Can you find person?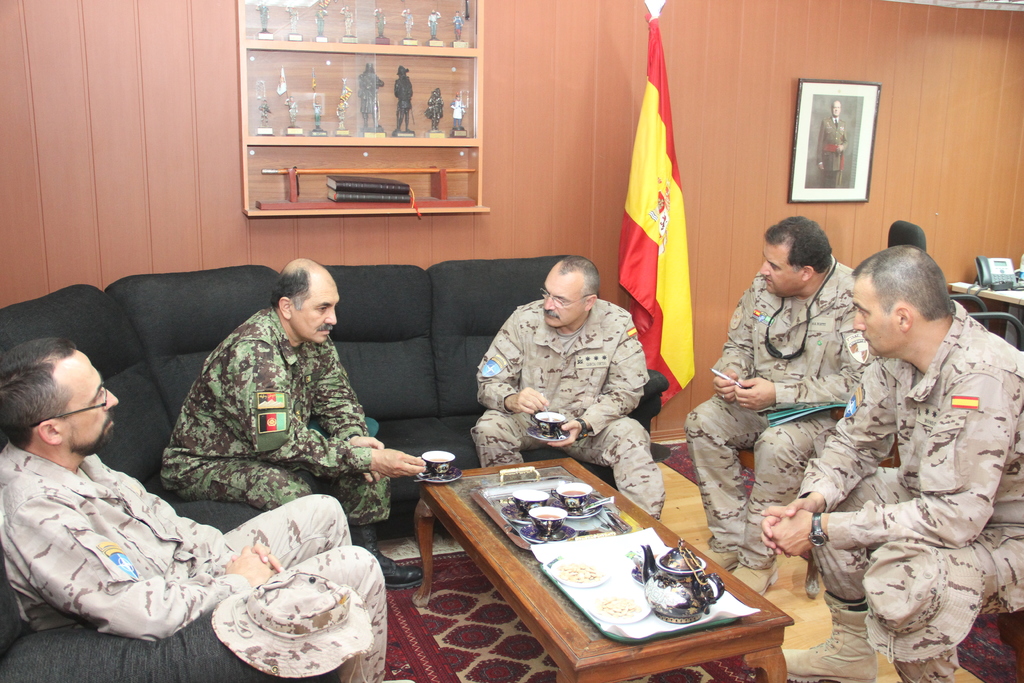
Yes, bounding box: [left=315, top=91, right=320, bottom=131].
